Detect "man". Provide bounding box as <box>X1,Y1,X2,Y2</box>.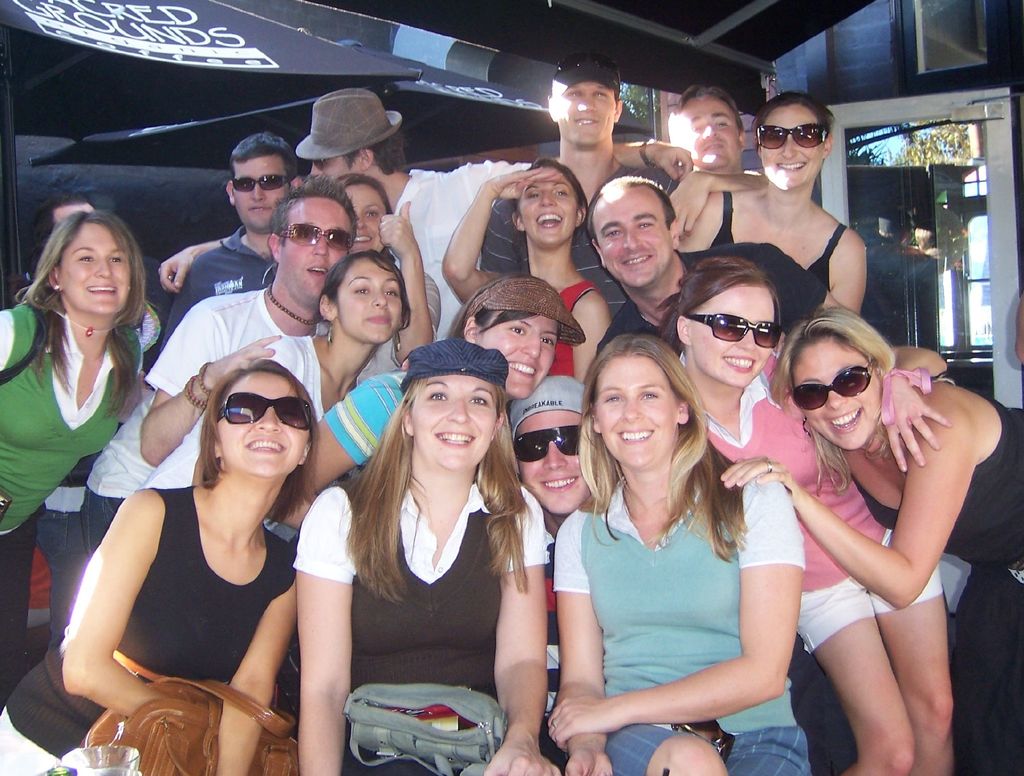
<box>163,131,305,338</box>.
